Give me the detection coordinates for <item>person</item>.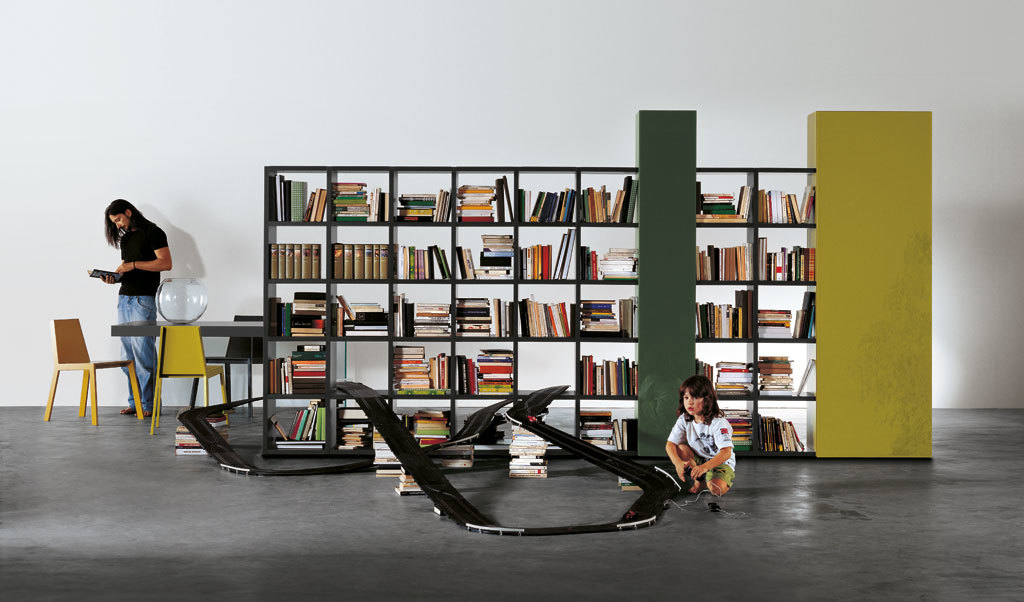
(668, 379, 735, 508).
